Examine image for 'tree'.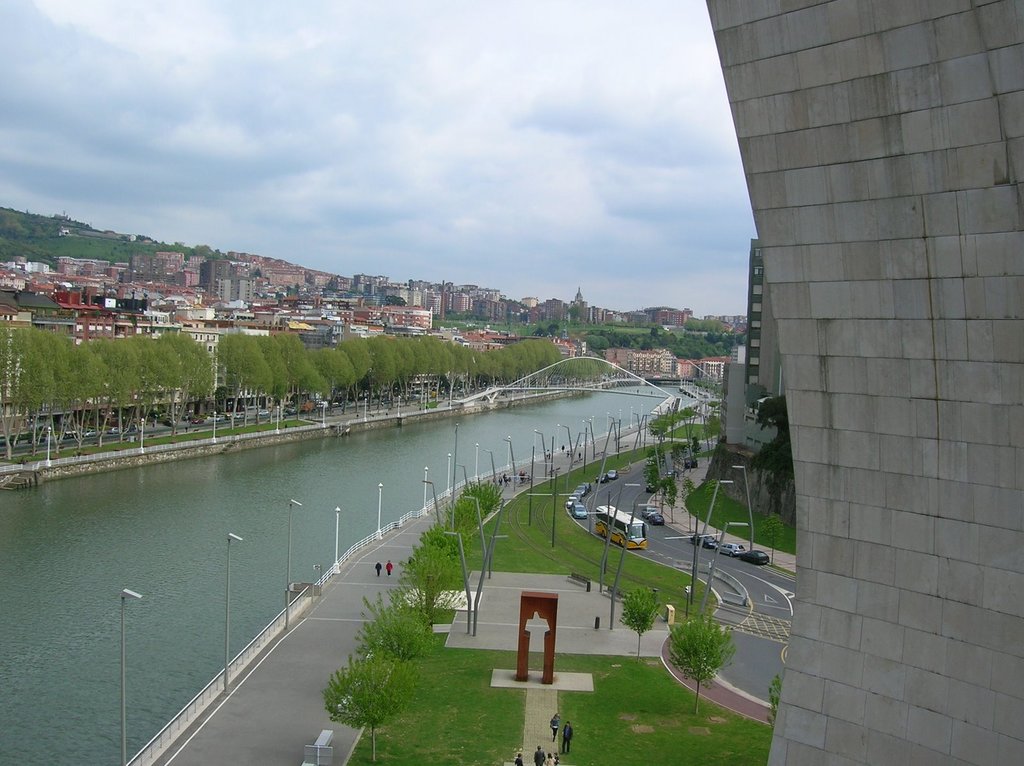
Examination result: <bbox>753, 390, 799, 527</bbox>.
